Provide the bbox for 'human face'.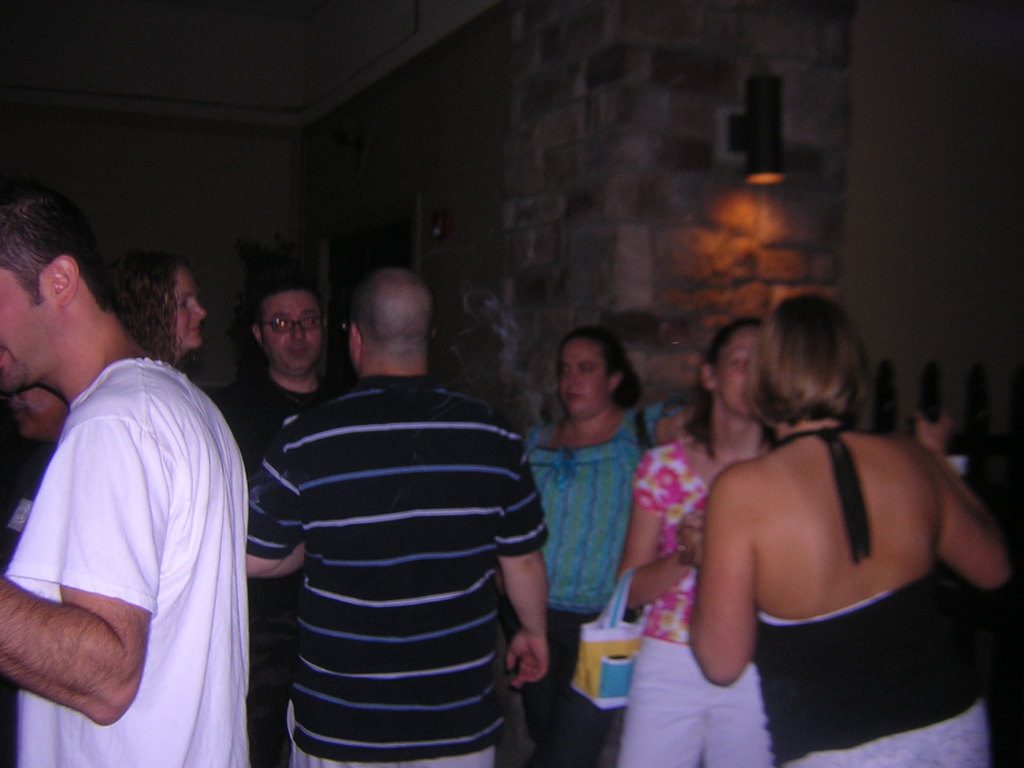
select_region(557, 339, 611, 417).
